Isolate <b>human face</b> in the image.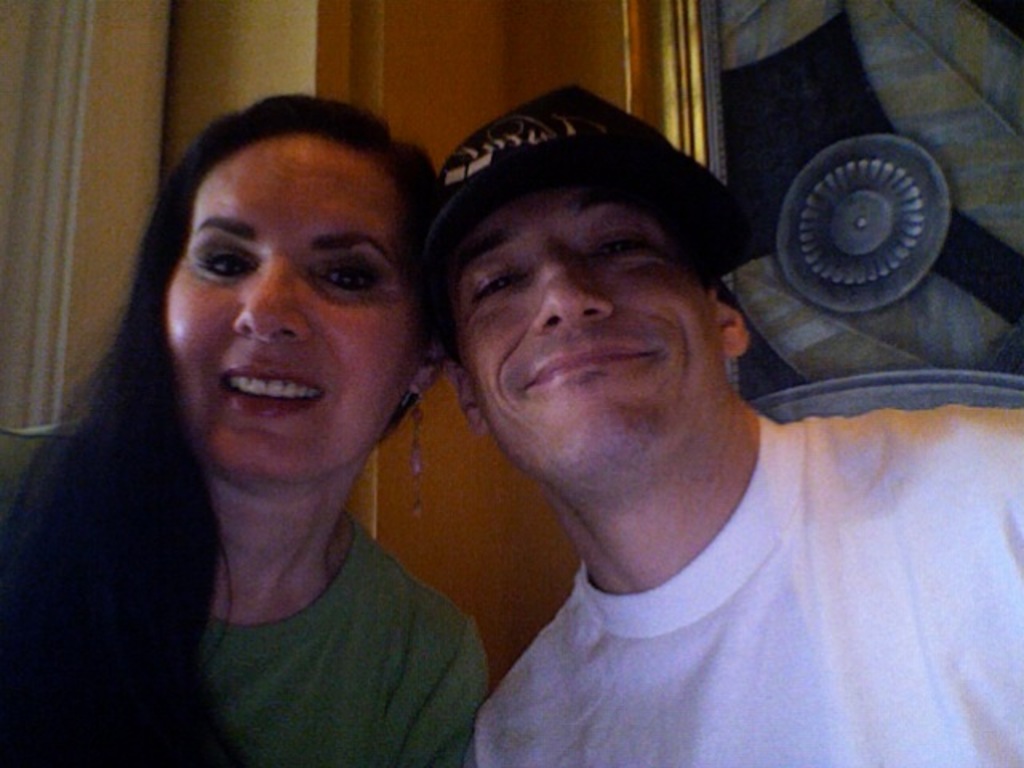
Isolated region: left=168, top=154, right=411, bottom=480.
